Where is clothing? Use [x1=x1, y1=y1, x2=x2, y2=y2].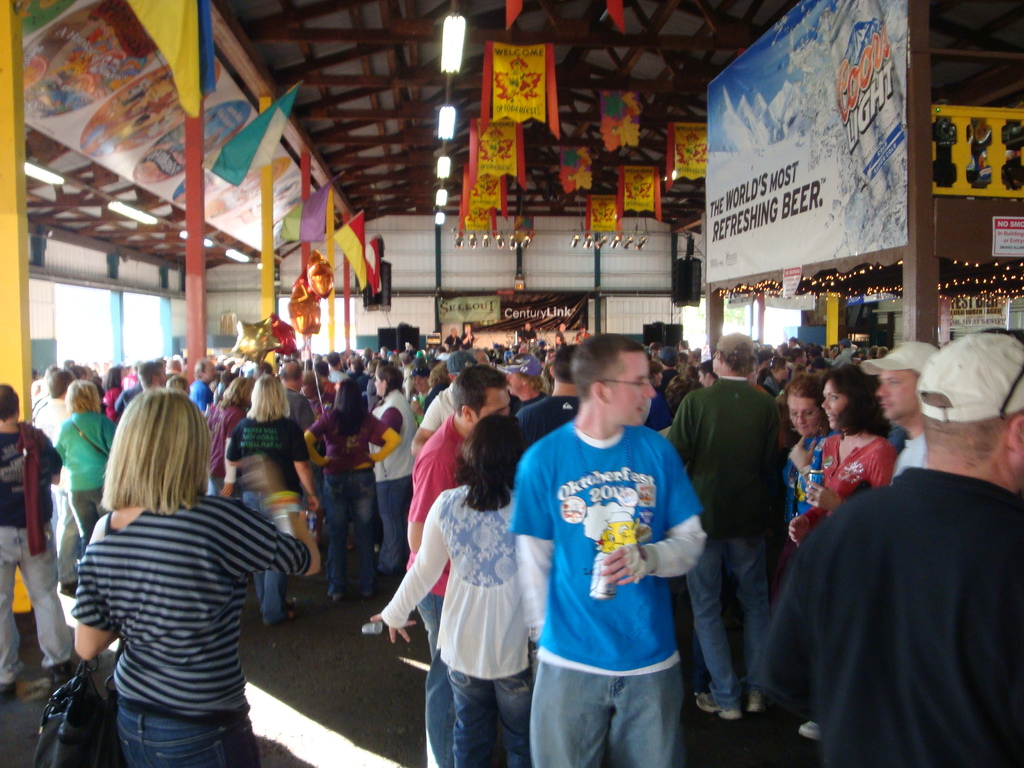
[x1=303, y1=409, x2=392, y2=600].
